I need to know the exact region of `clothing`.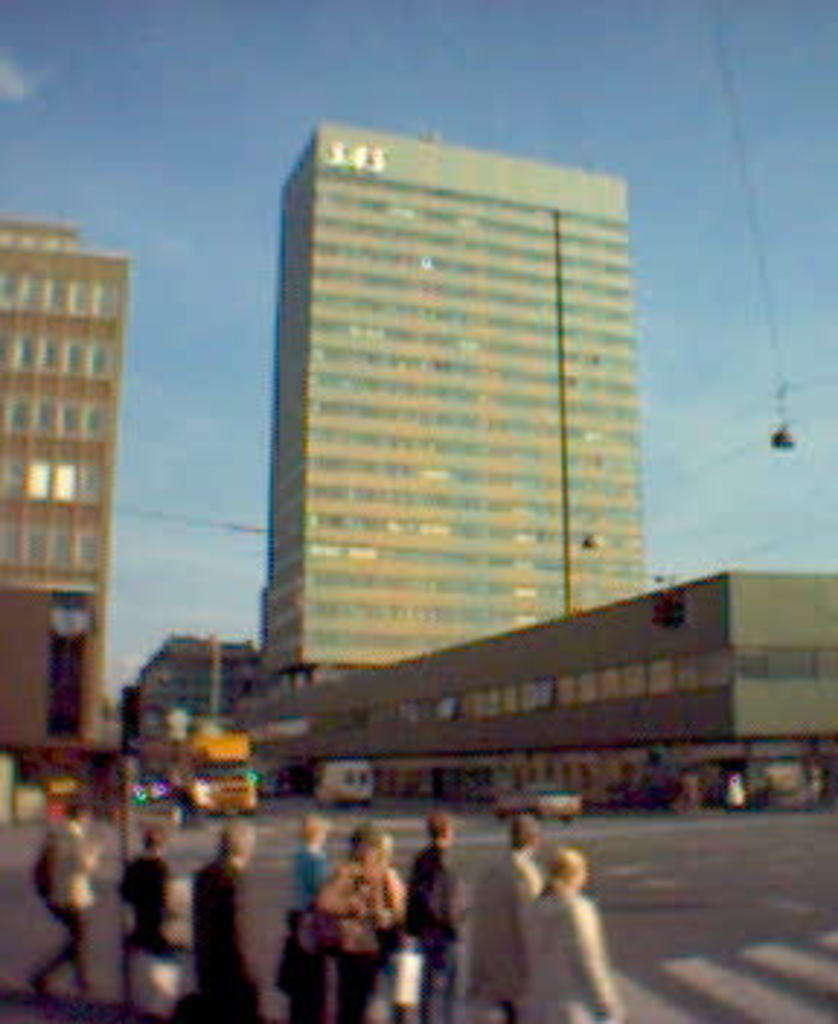
Region: select_region(189, 847, 262, 1021).
